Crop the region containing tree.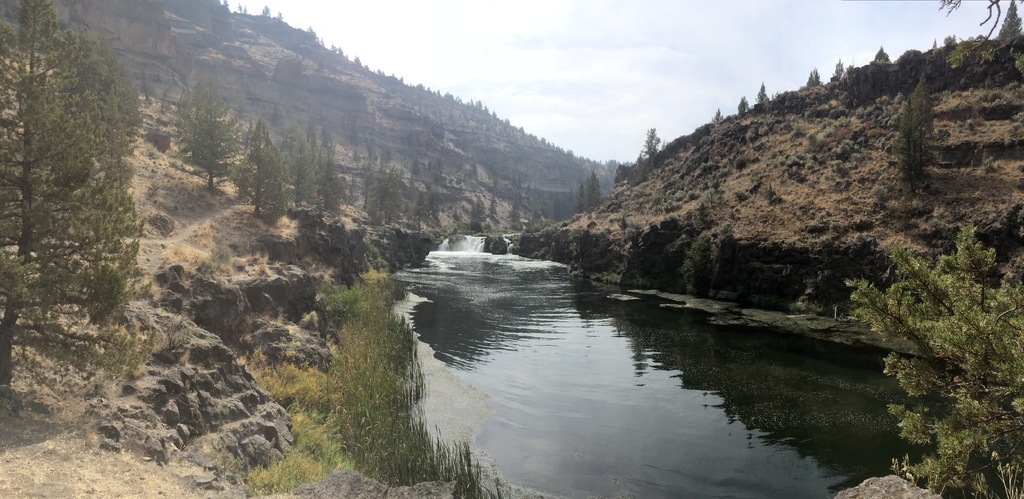
Crop region: (569, 186, 583, 221).
